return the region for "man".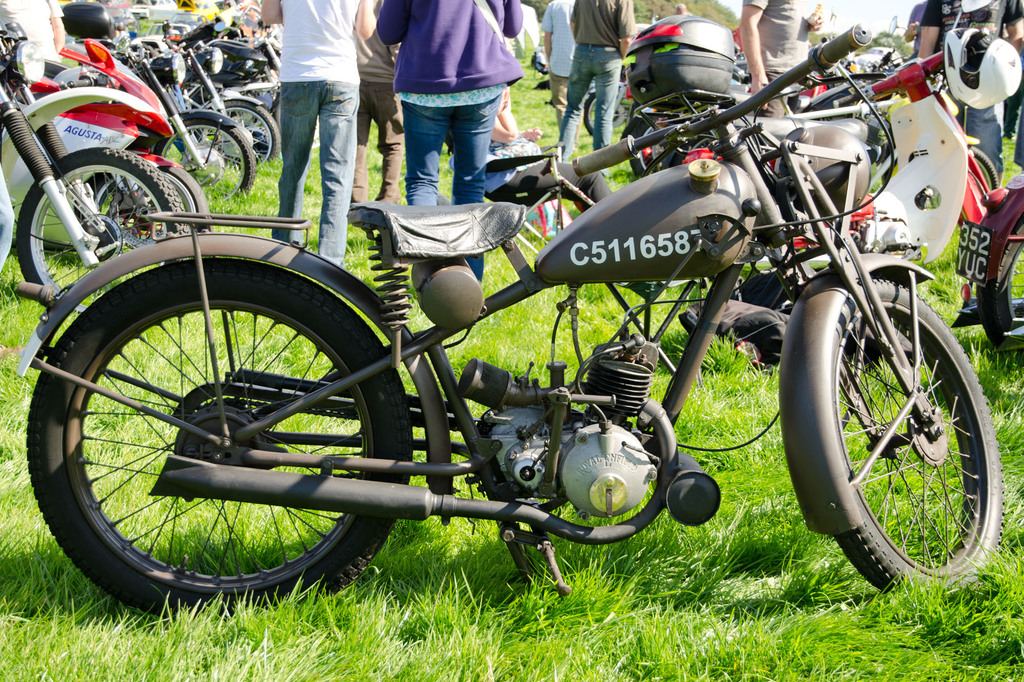
376/0/521/210.
